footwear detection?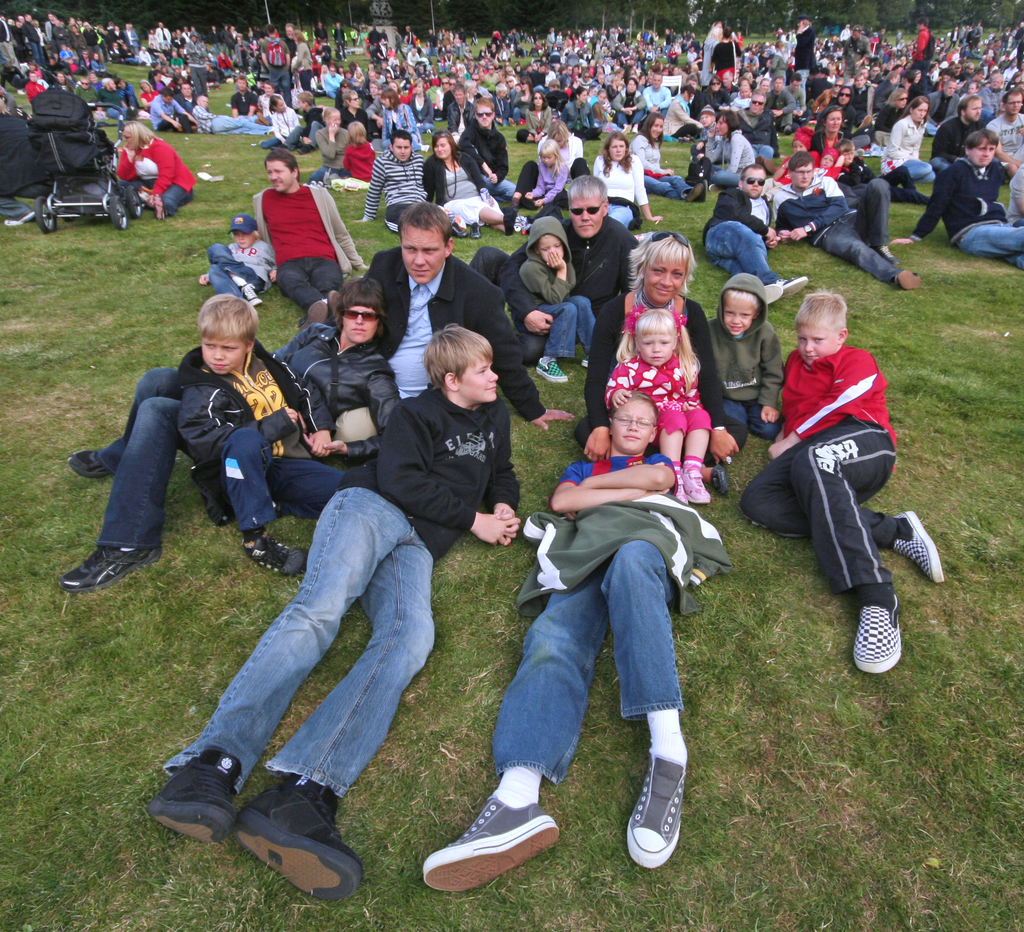
{"x1": 68, "y1": 446, "x2": 110, "y2": 479}
